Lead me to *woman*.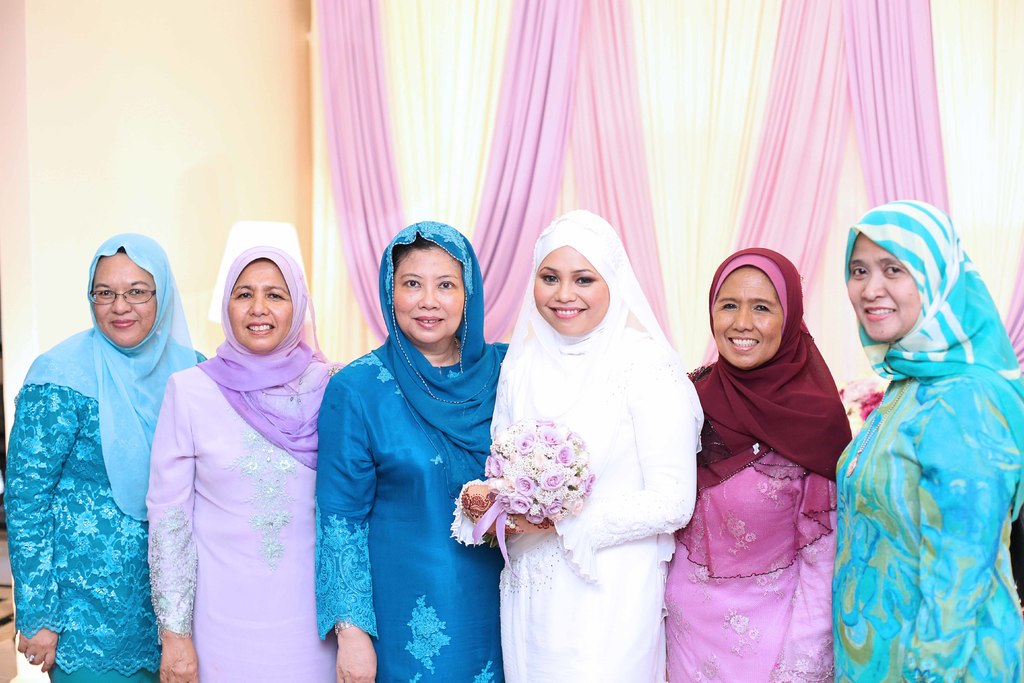
Lead to box(314, 224, 515, 672).
